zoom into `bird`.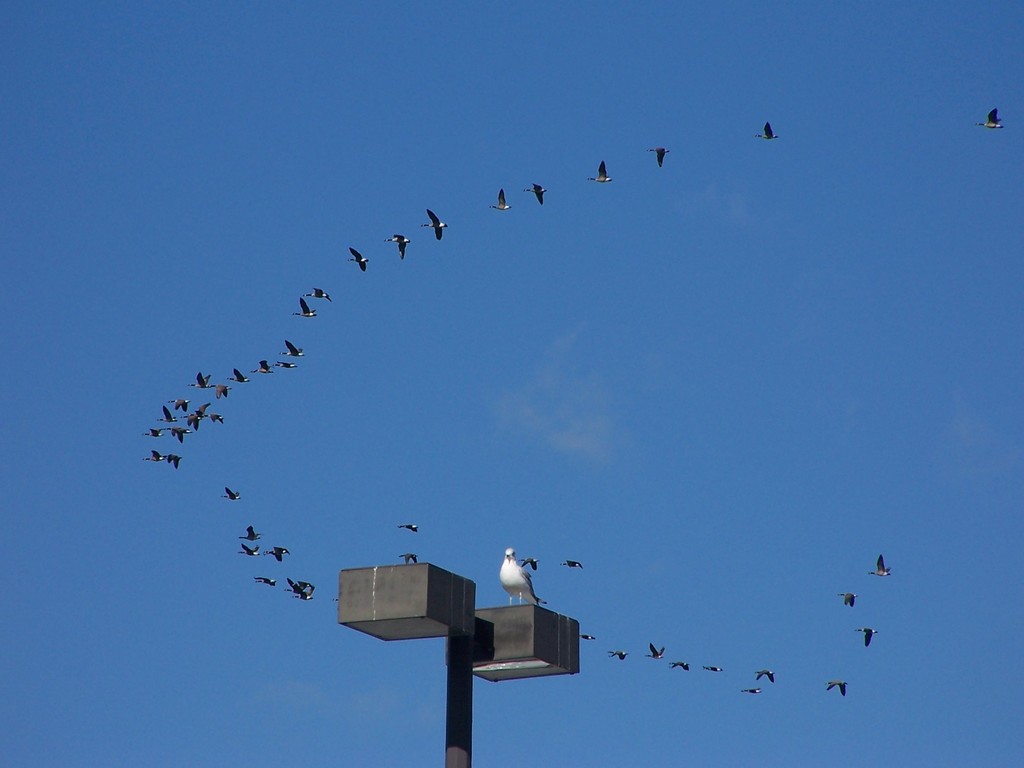
Zoom target: region(342, 241, 372, 280).
